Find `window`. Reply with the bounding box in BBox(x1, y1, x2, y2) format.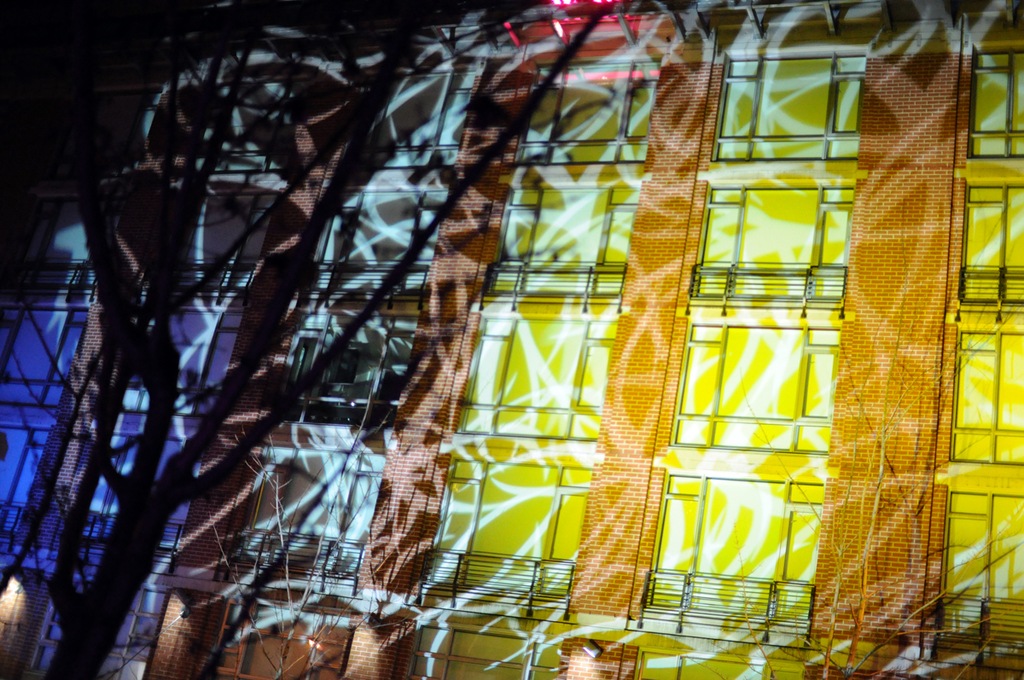
BBox(0, 196, 125, 303).
